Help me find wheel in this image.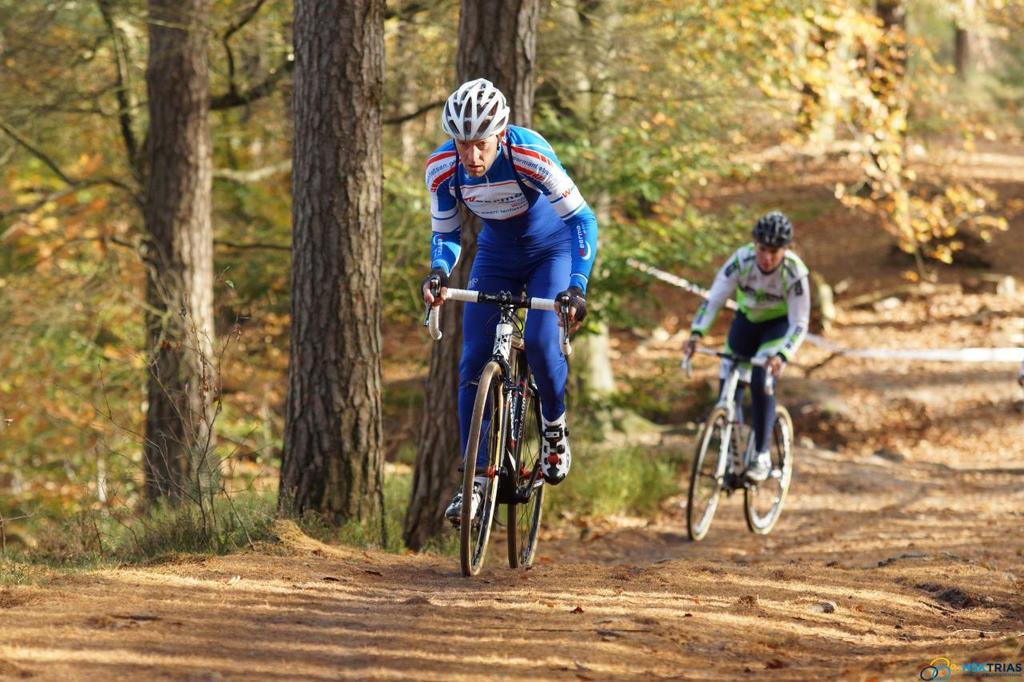
Found it: BBox(744, 407, 792, 540).
